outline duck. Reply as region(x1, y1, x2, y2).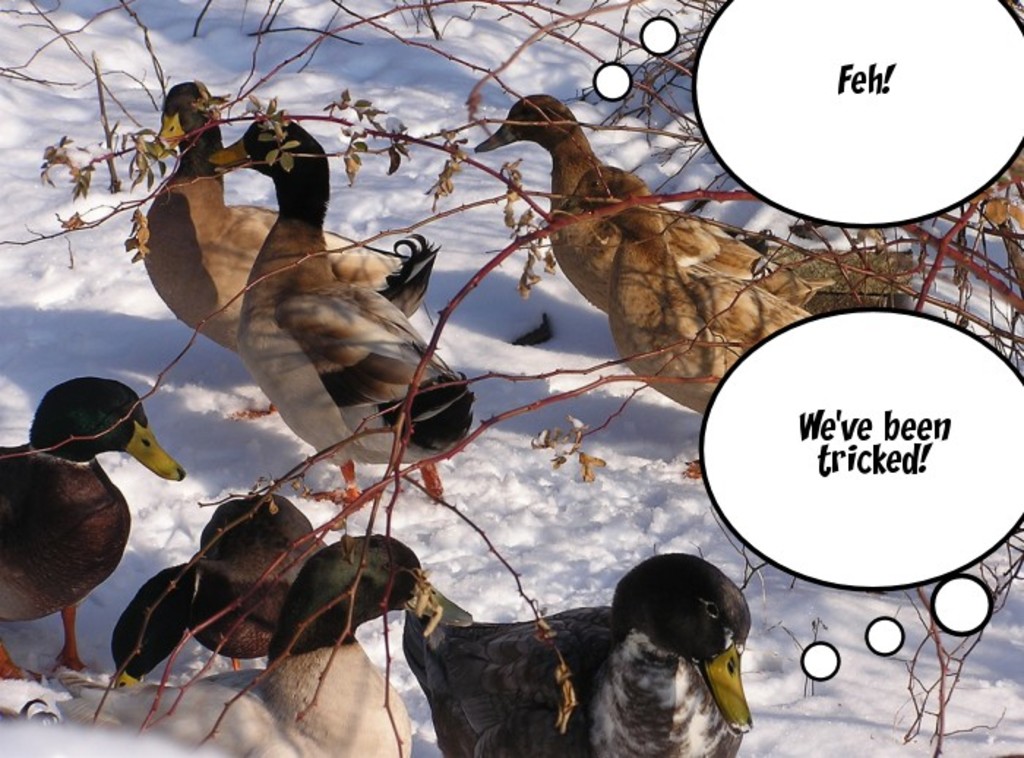
region(214, 111, 475, 525).
